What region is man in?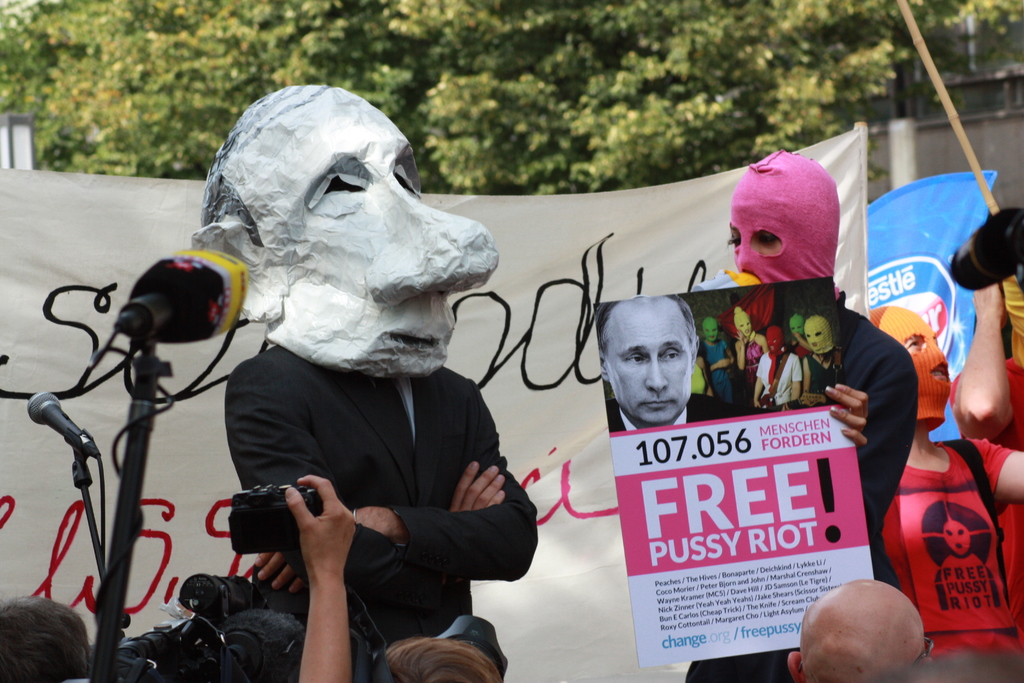
<box>597,298,742,429</box>.
